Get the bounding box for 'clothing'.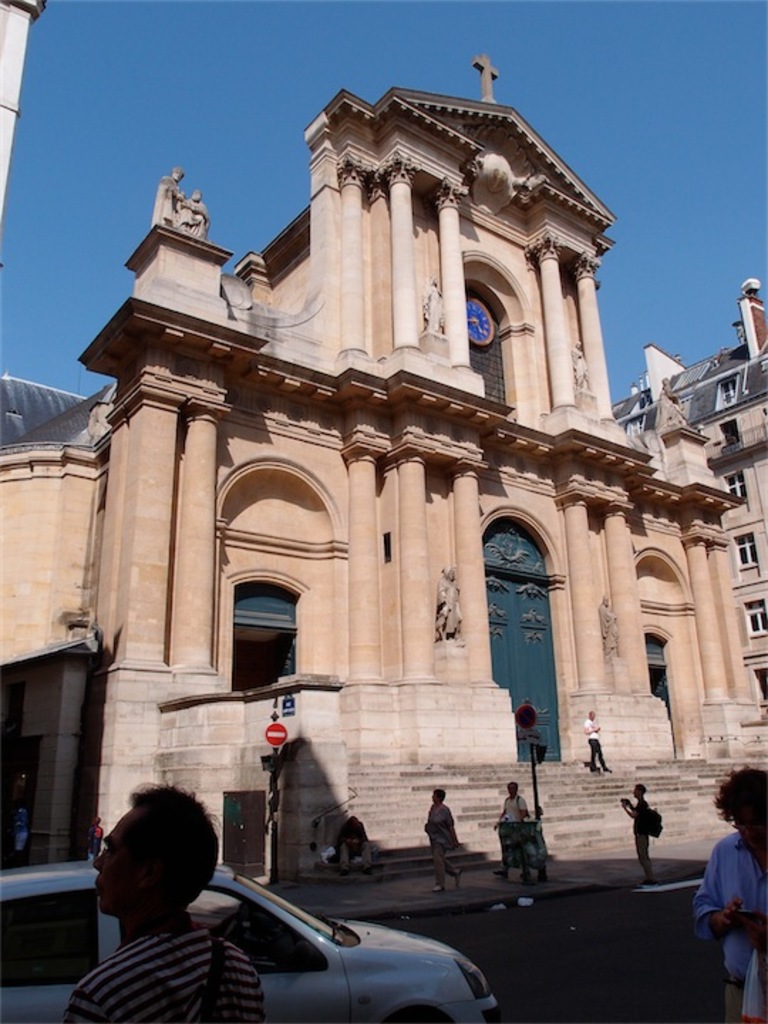
<box>435,565,462,639</box>.
